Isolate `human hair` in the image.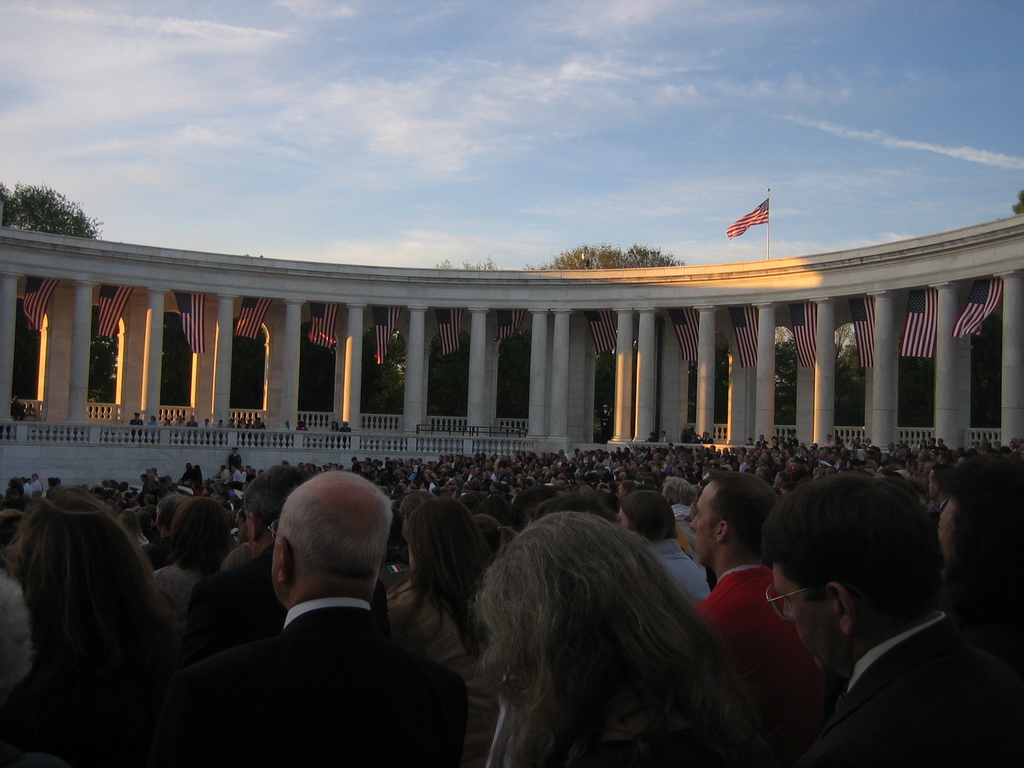
Isolated region: 450,516,781,764.
